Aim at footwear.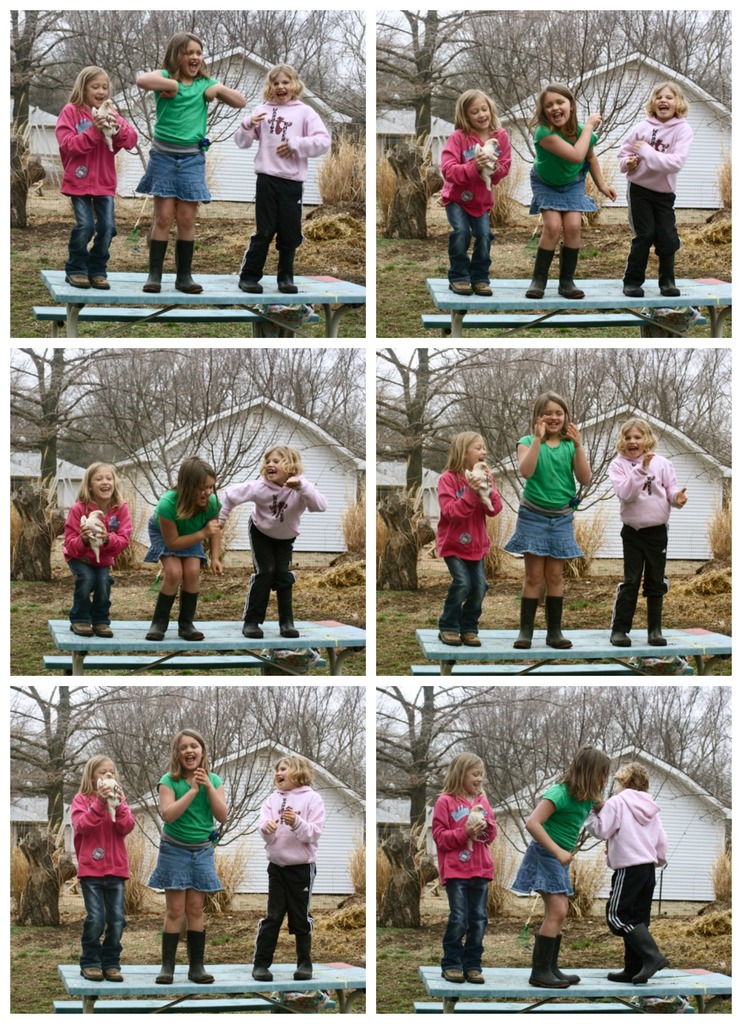
Aimed at 448:281:471:292.
